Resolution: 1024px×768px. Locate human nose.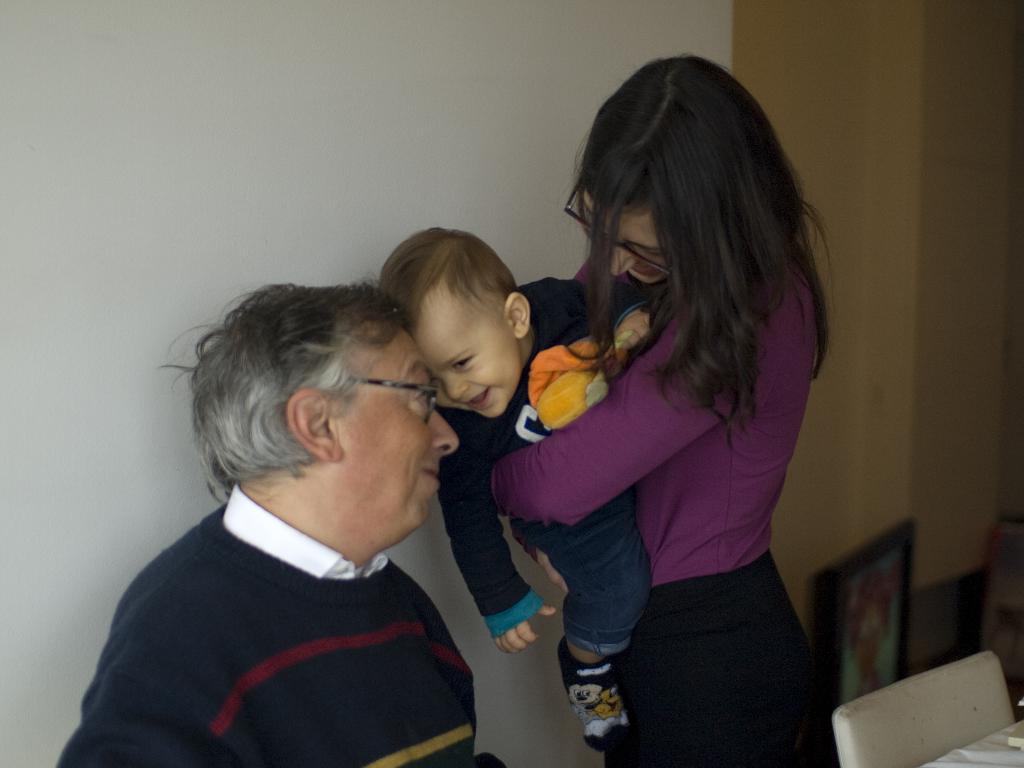
l=430, t=406, r=459, b=454.
